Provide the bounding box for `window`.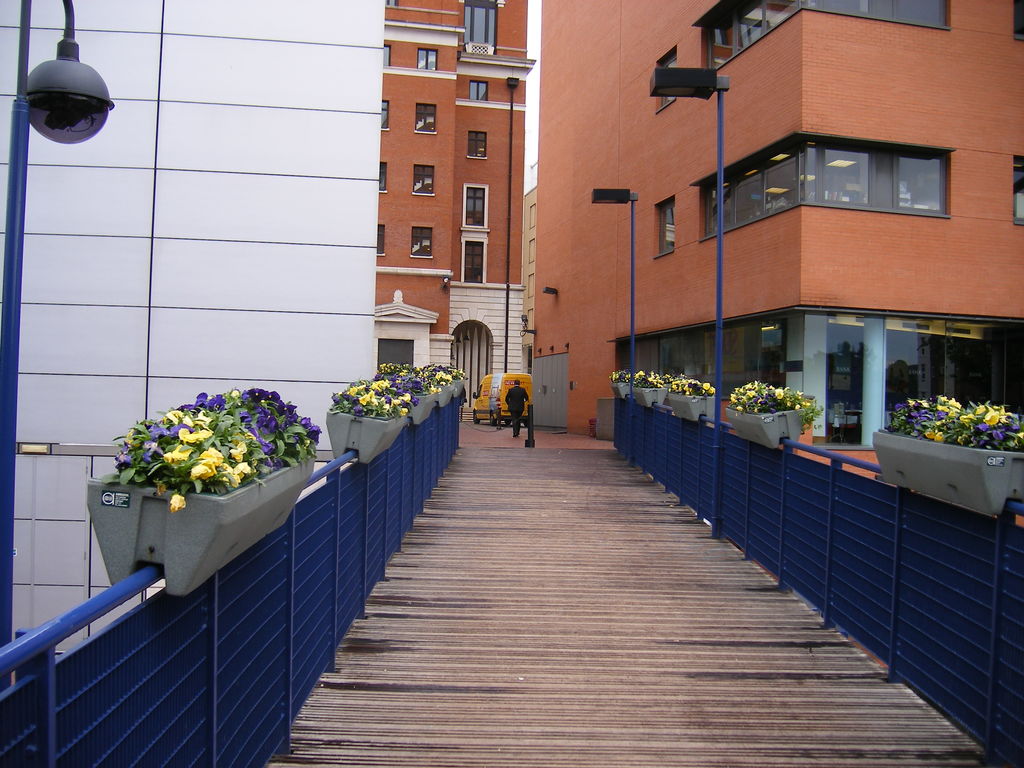
660, 51, 678, 109.
